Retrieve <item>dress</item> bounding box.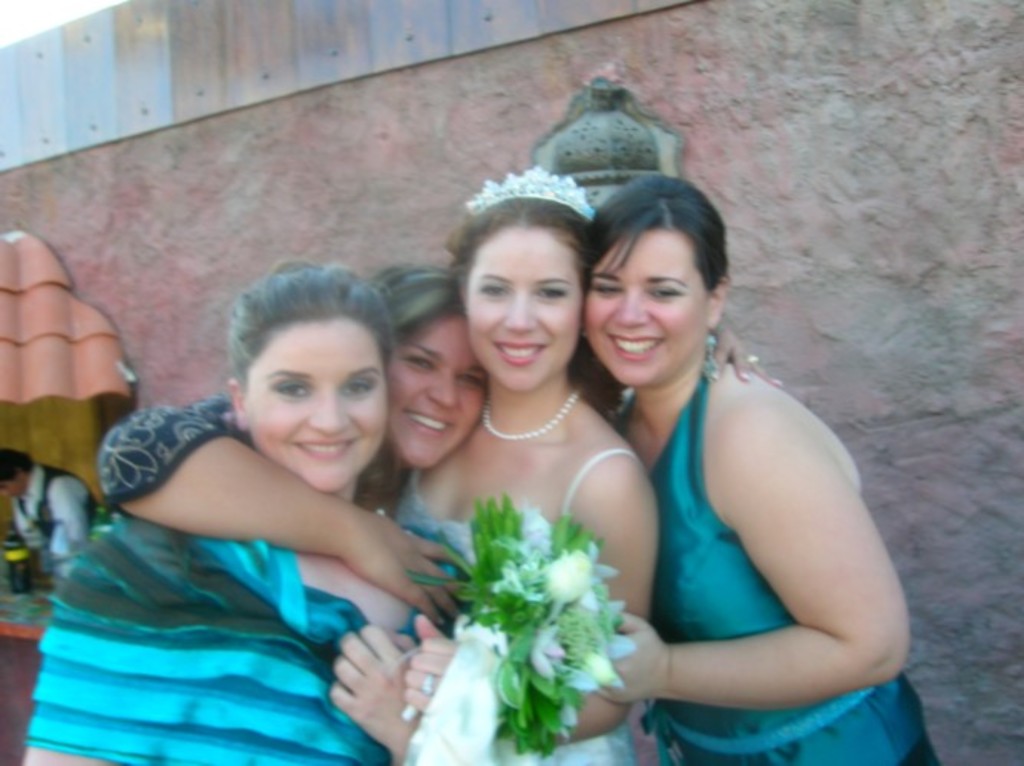
Bounding box: <box>14,460,428,764</box>.
